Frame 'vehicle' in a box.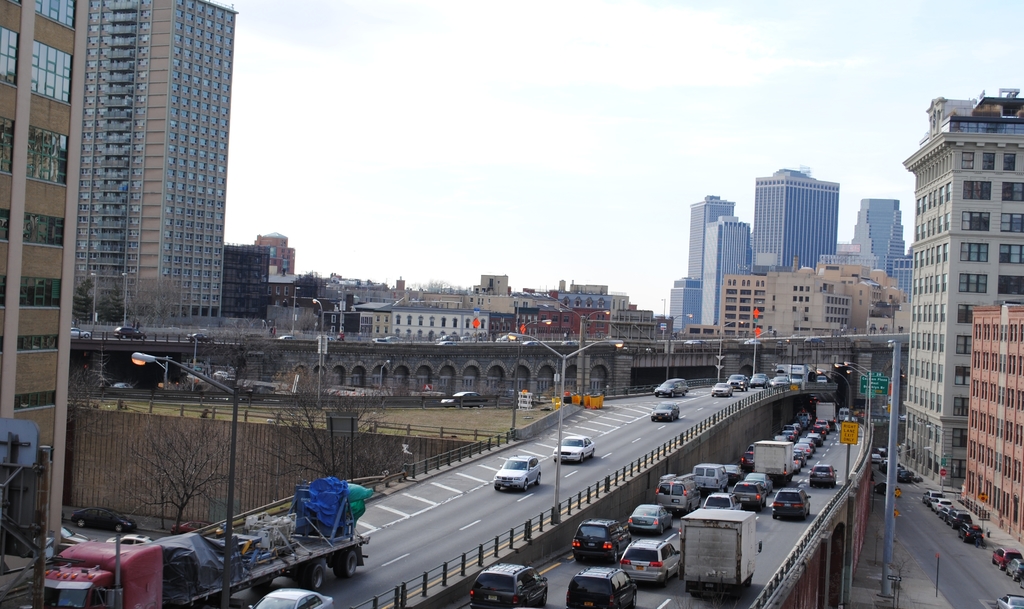
748/440/792/484.
